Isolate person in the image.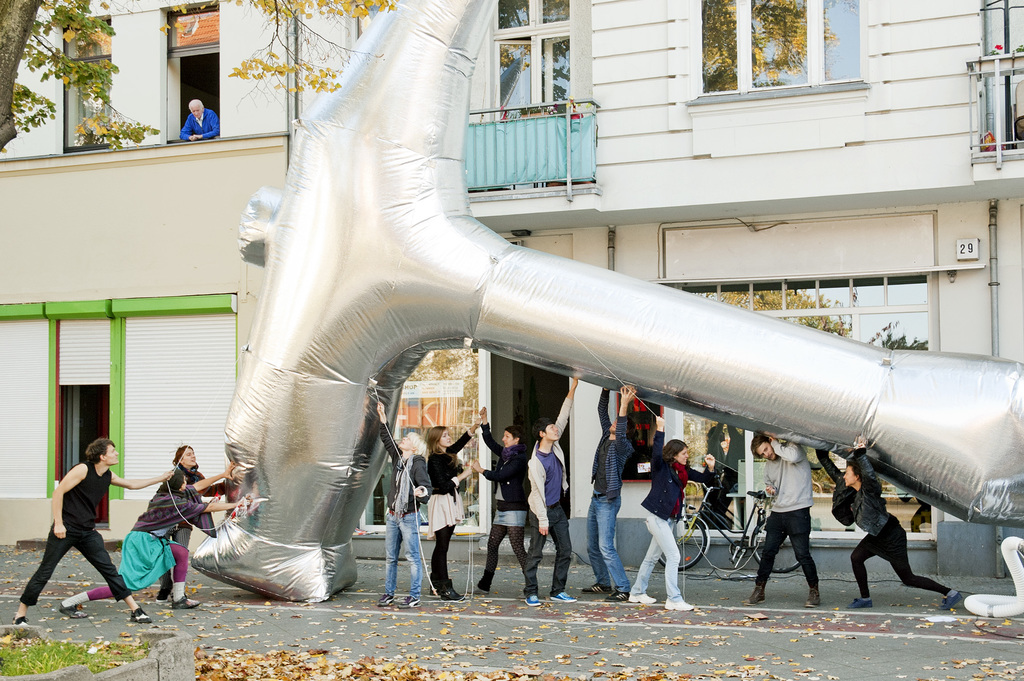
Isolated region: [x1=765, y1=430, x2=835, y2=614].
